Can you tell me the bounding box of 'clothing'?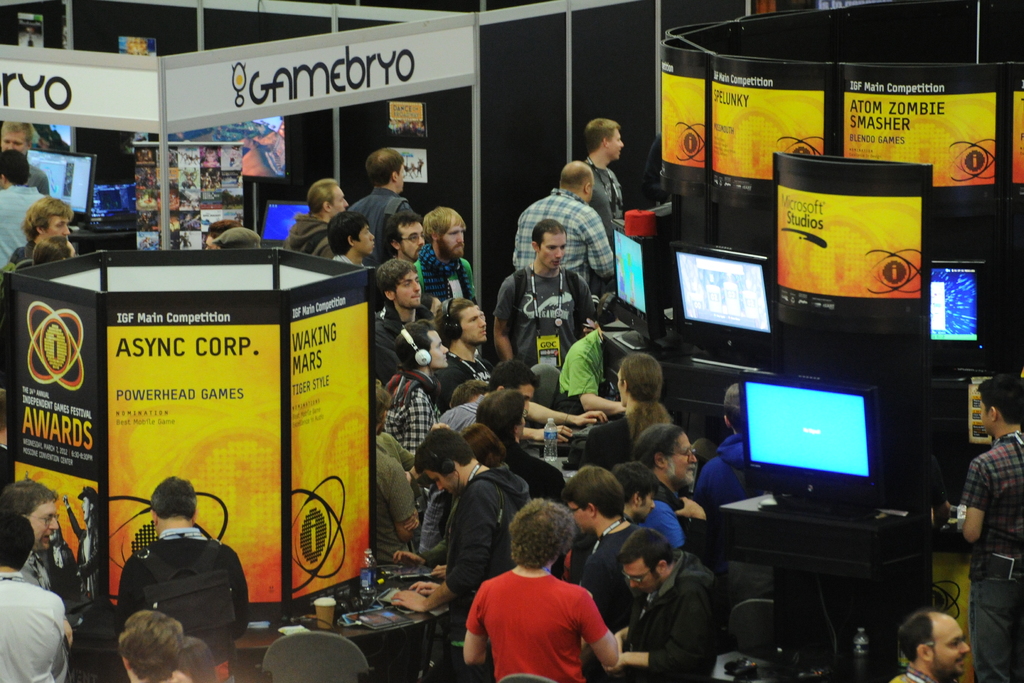
detection(0, 182, 53, 282).
